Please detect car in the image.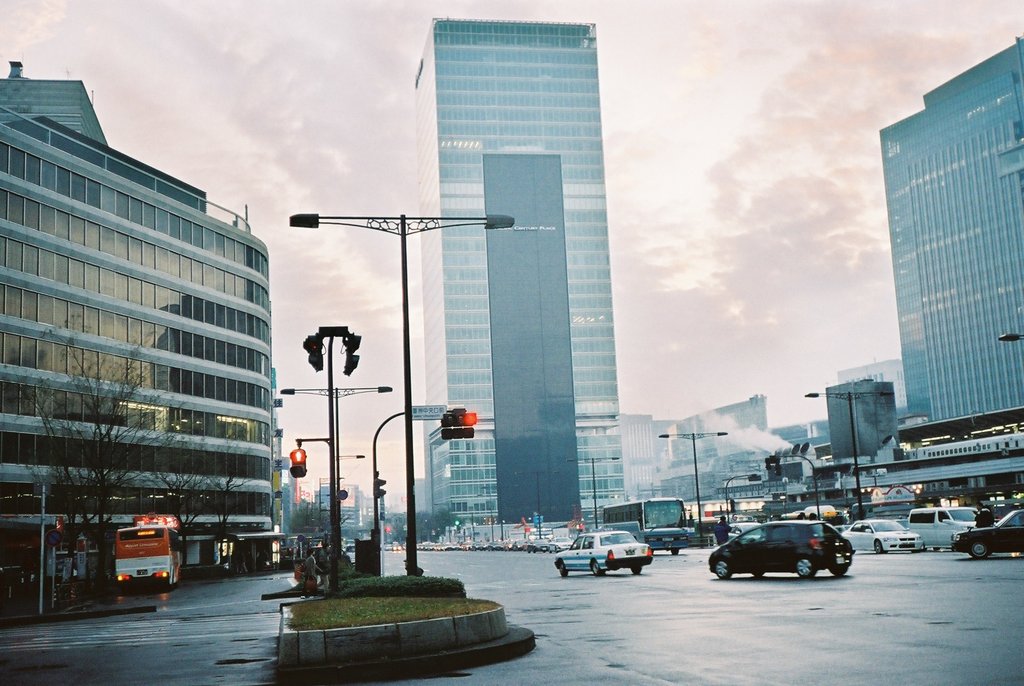
bbox(547, 535, 650, 579).
